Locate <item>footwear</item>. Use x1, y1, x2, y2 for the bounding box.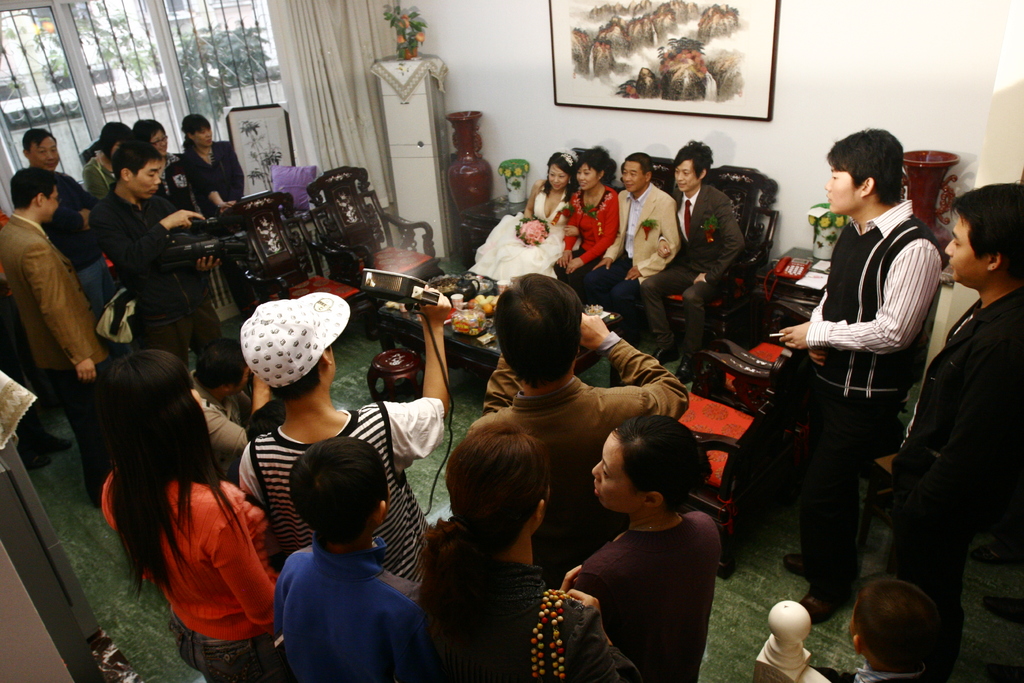
801, 587, 851, 622.
